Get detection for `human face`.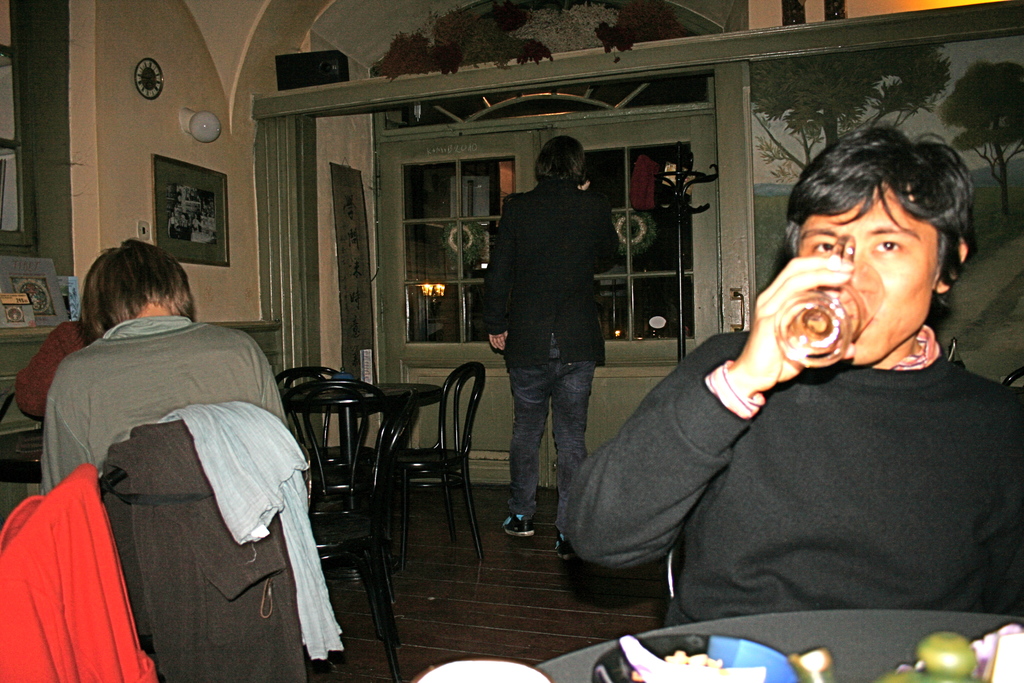
Detection: (left=797, top=185, right=939, bottom=364).
